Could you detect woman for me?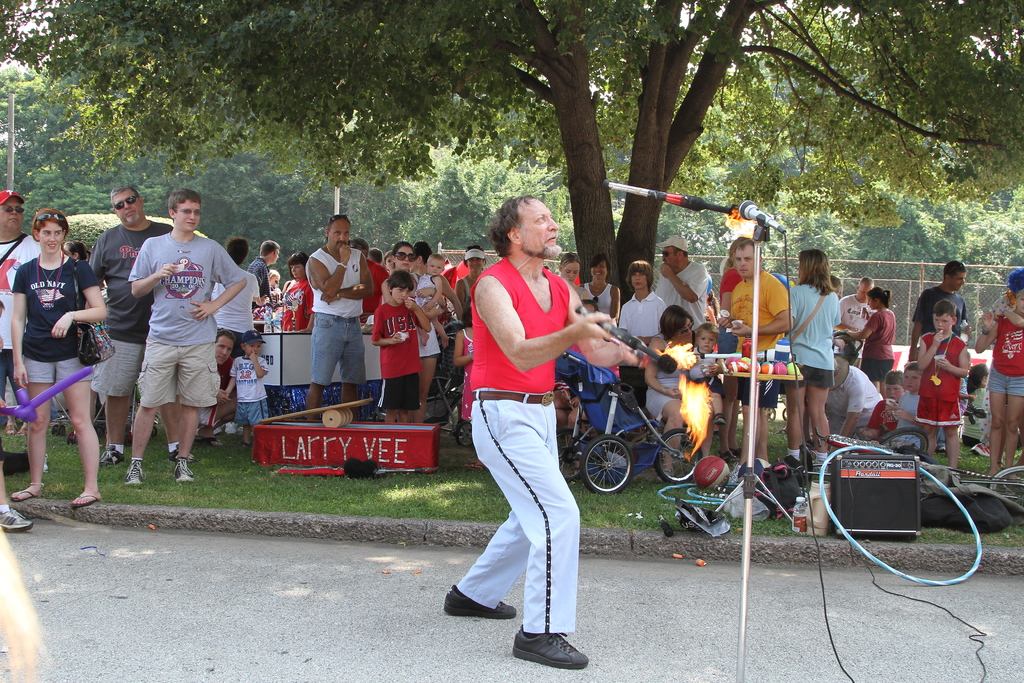
Detection result: (left=281, top=251, right=316, bottom=334).
